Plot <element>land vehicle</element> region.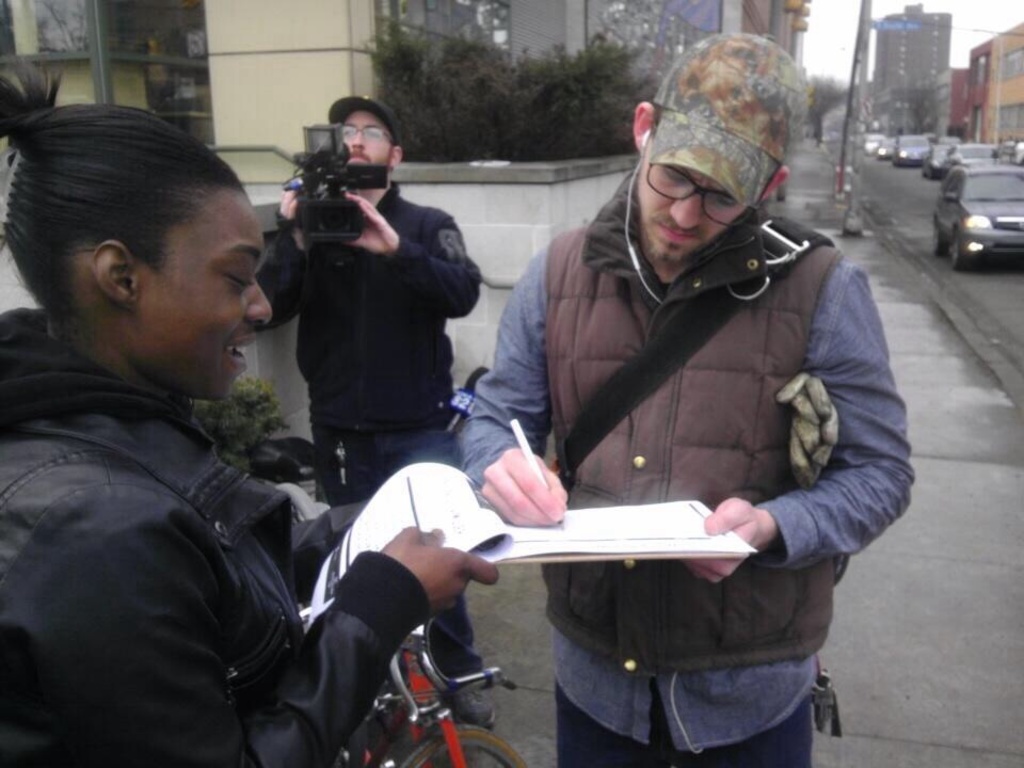
Plotted at box(924, 129, 942, 145).
